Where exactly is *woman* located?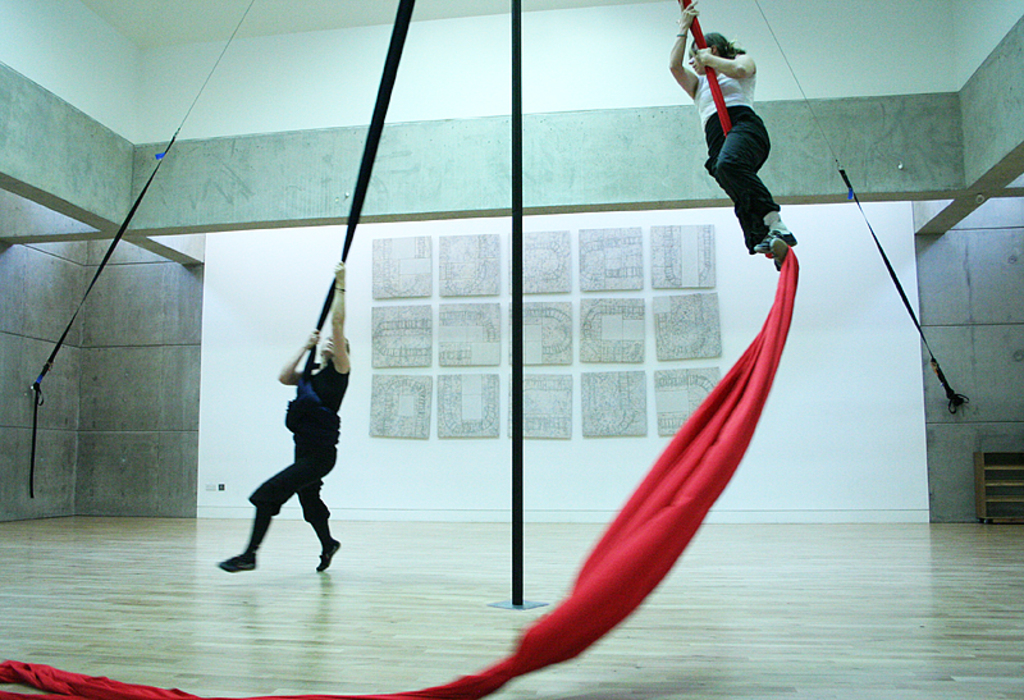
Its bounding box is detection(212, 306, 362, 593).
